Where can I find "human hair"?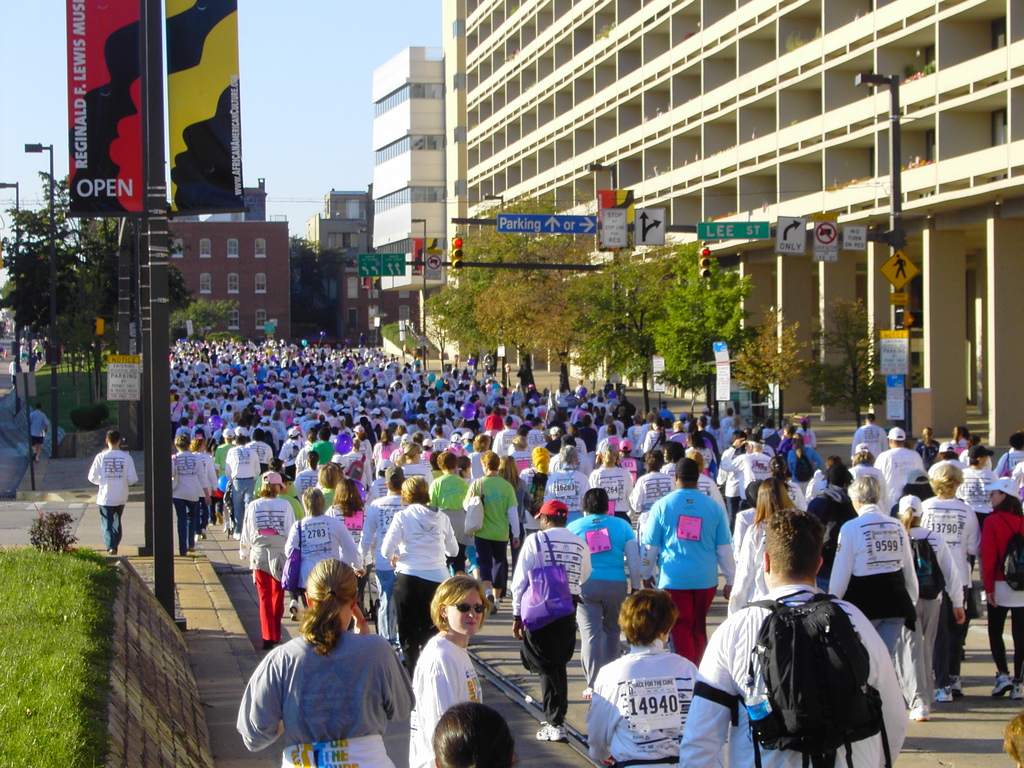
You can find it at pyautogui.locateOnScreen(827, 456, 844, 482).
